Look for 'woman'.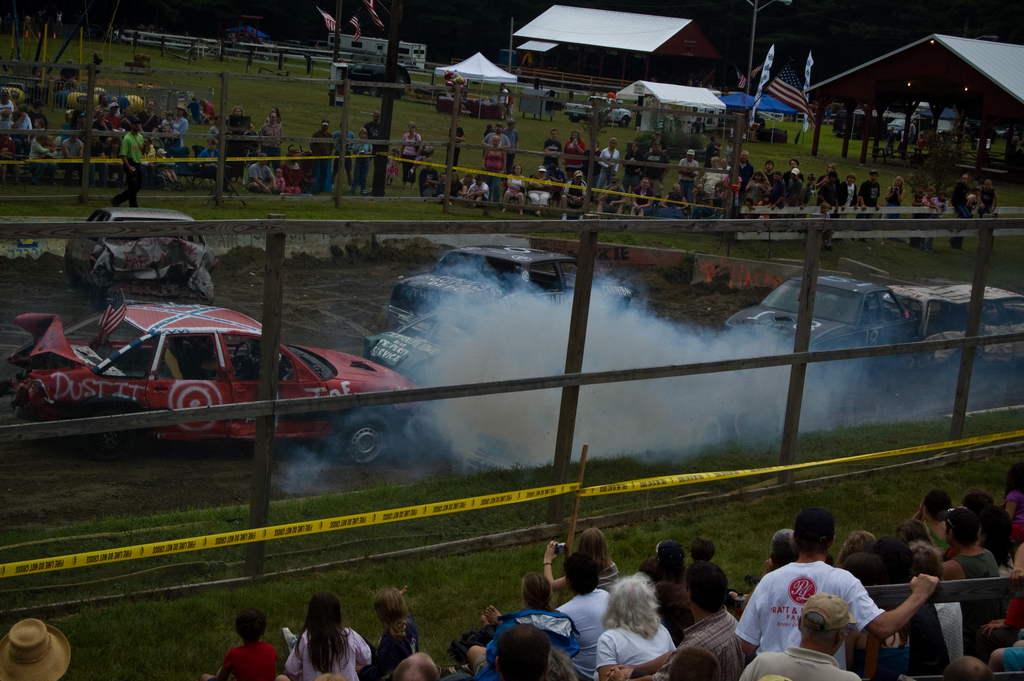
Found: box=[264, 107, 283, 131].
